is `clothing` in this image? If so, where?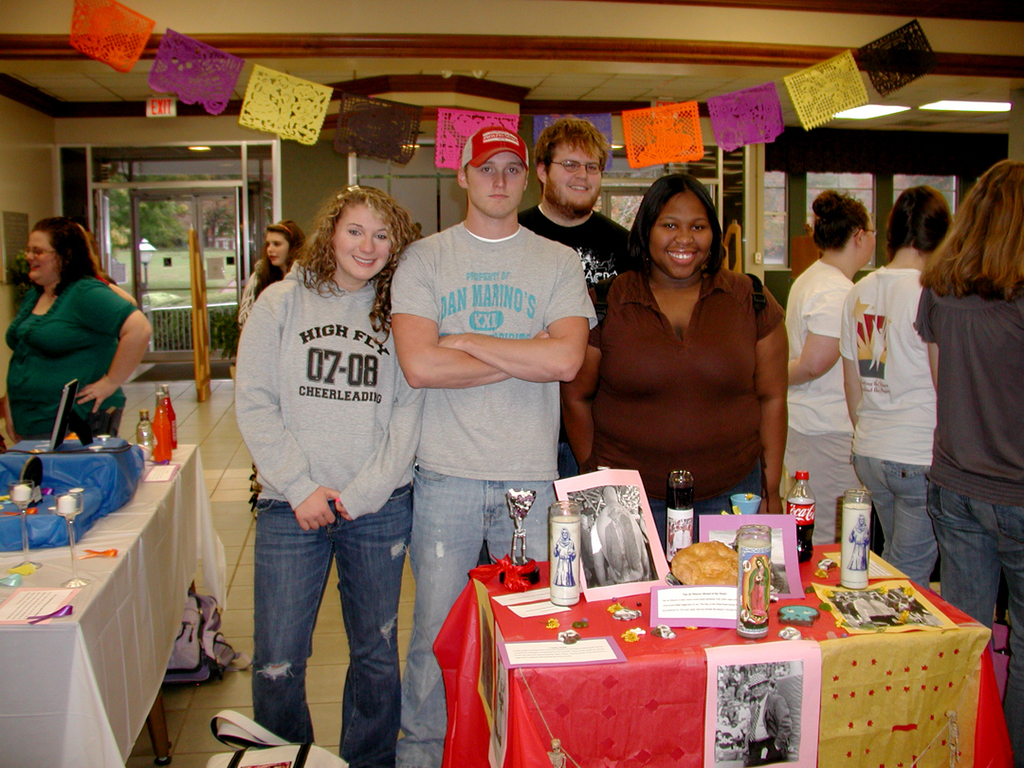
Yes, at bbox=(236, 262, 282, 506).
